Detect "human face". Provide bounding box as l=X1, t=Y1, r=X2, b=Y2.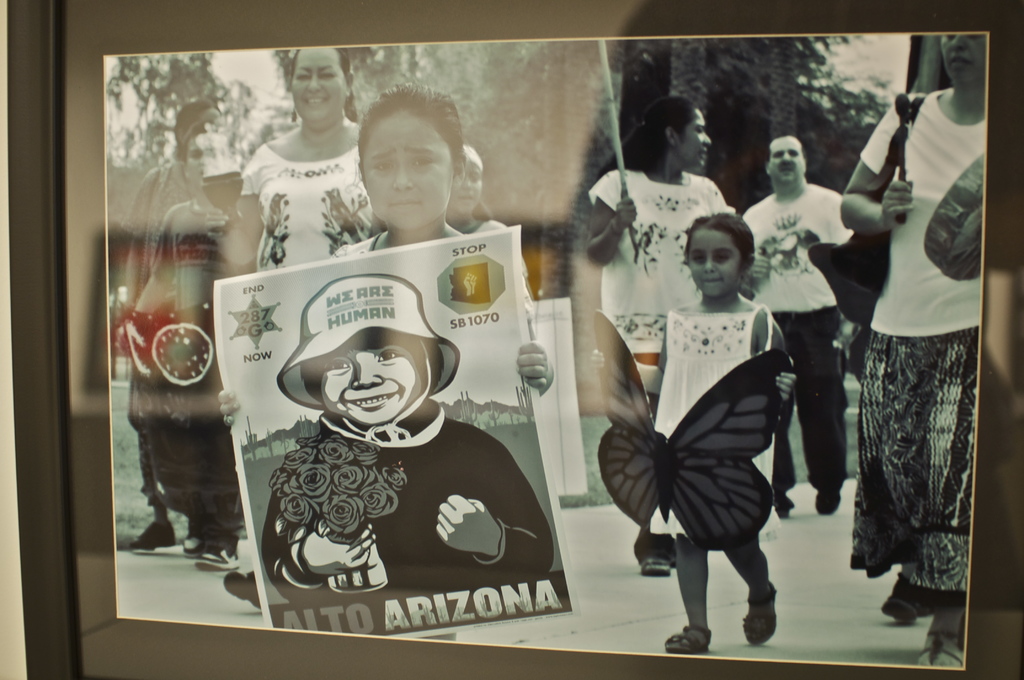
l=689, t=223, r=739, b=298.
